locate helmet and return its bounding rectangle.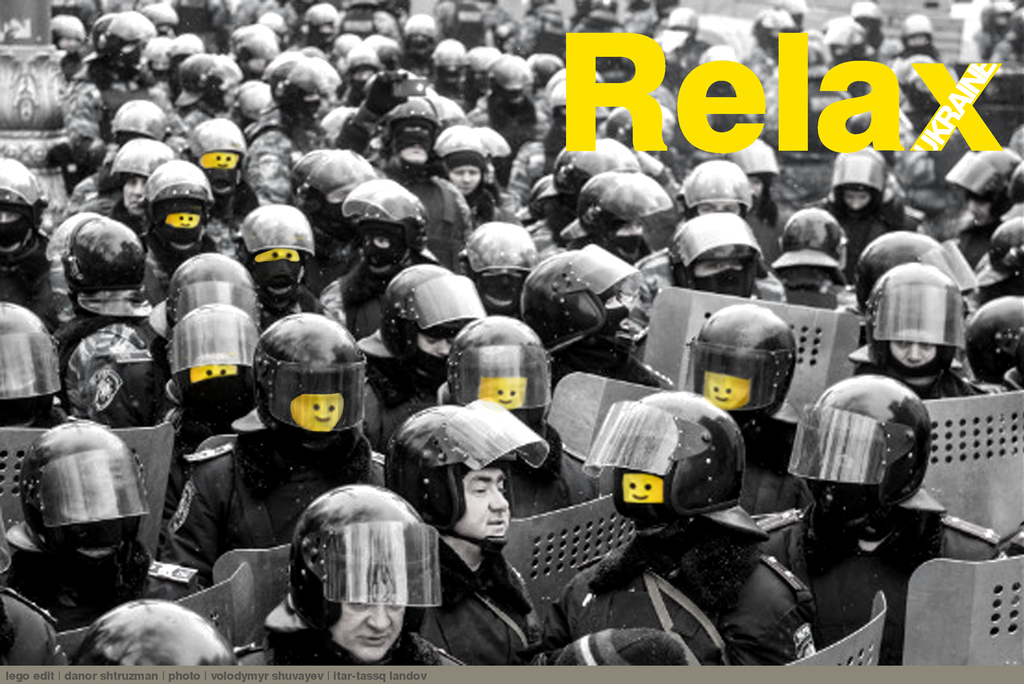
left=783, top=365, right=951, bottom=531.
